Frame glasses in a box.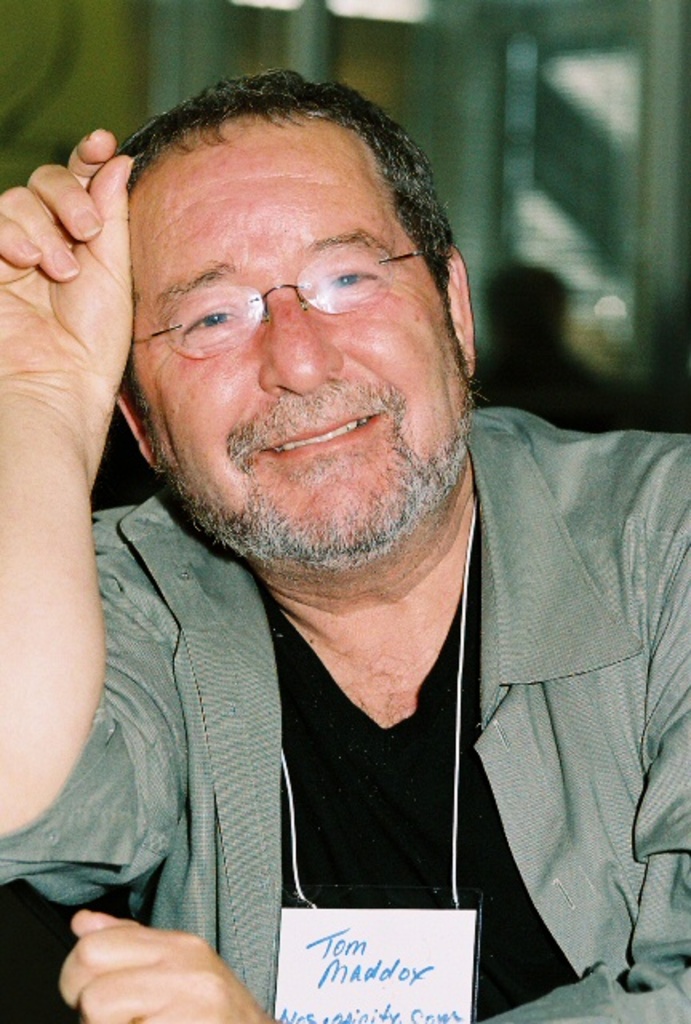
<box>133,235,453,362</box>.
